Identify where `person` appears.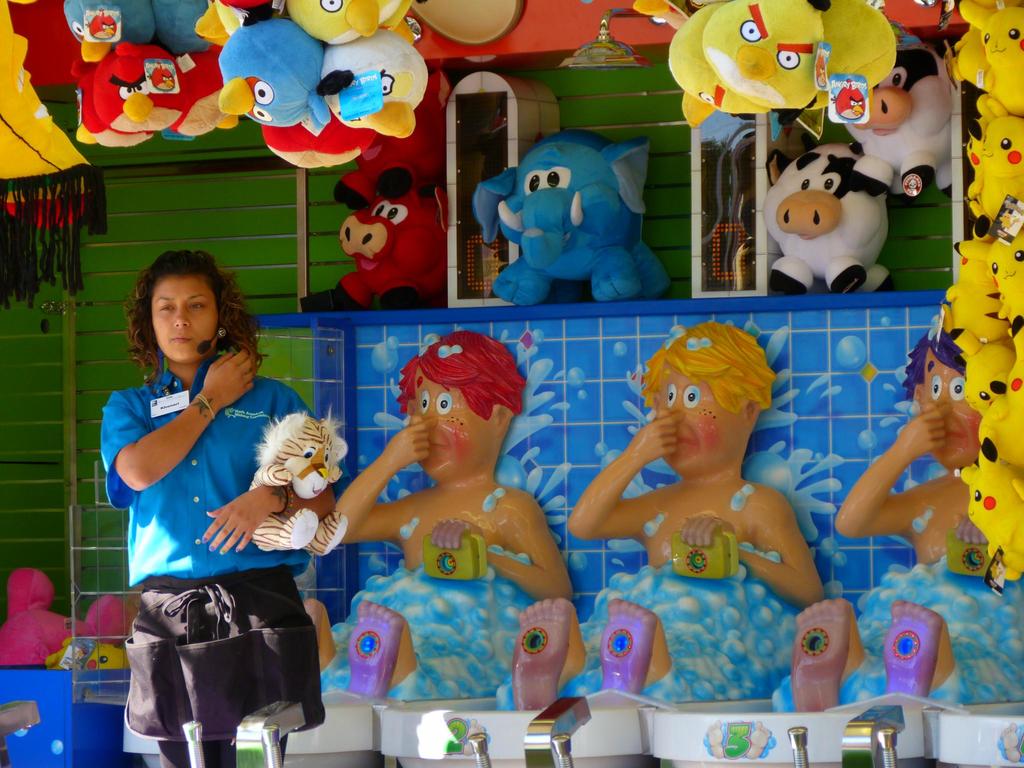
Appears at box=[769, 319, 1023, 711].
